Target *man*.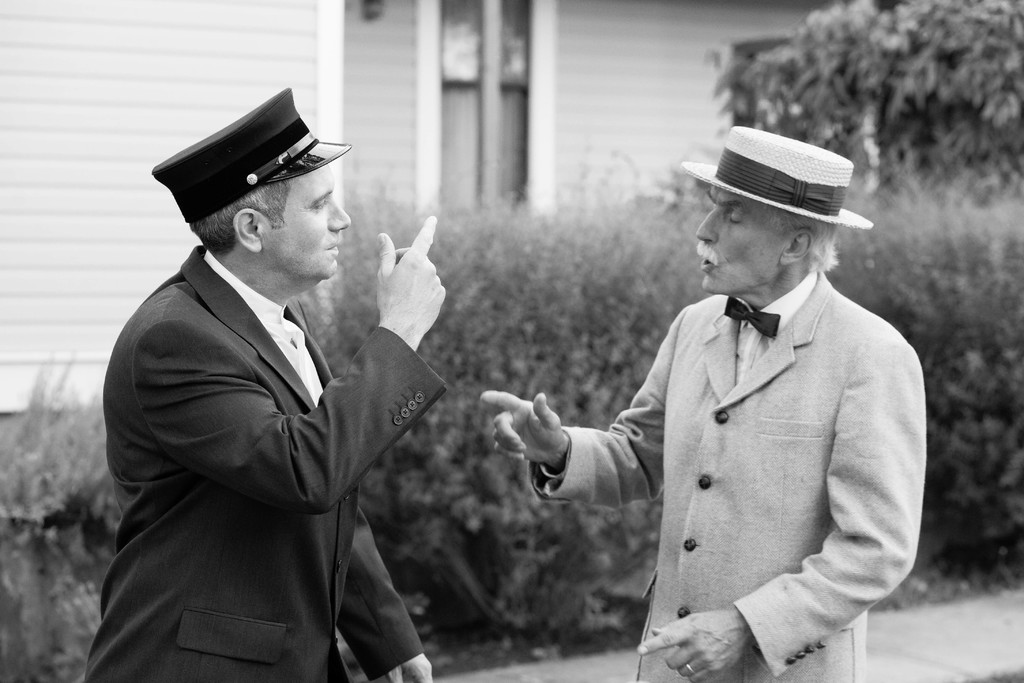
Target region: {"x1": 477, "y1": 122, "x2": 929, "y2": 682}.
